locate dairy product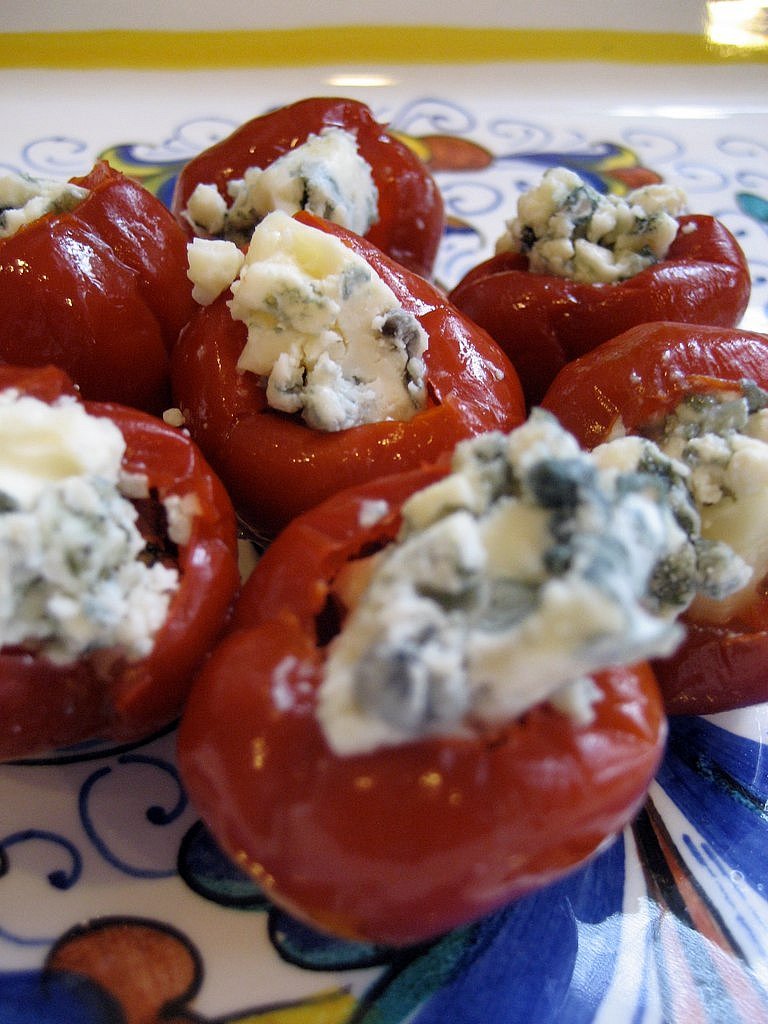
645, 404, 767, 611
